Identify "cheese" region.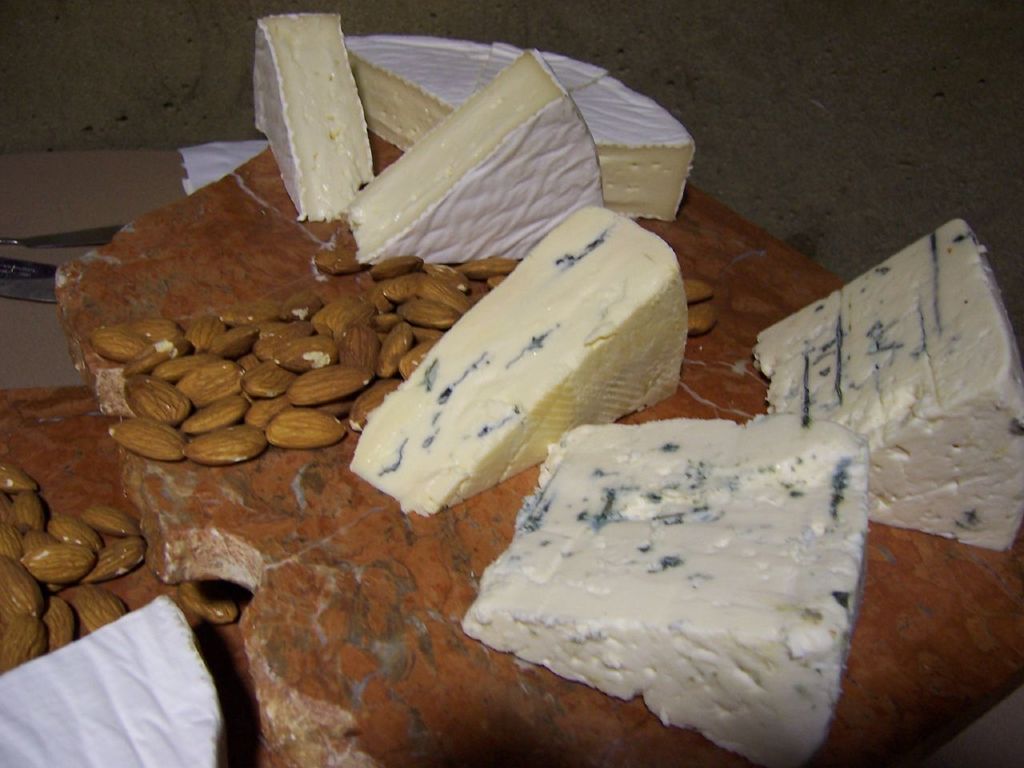
Region: [458, 409, 871, 767].
